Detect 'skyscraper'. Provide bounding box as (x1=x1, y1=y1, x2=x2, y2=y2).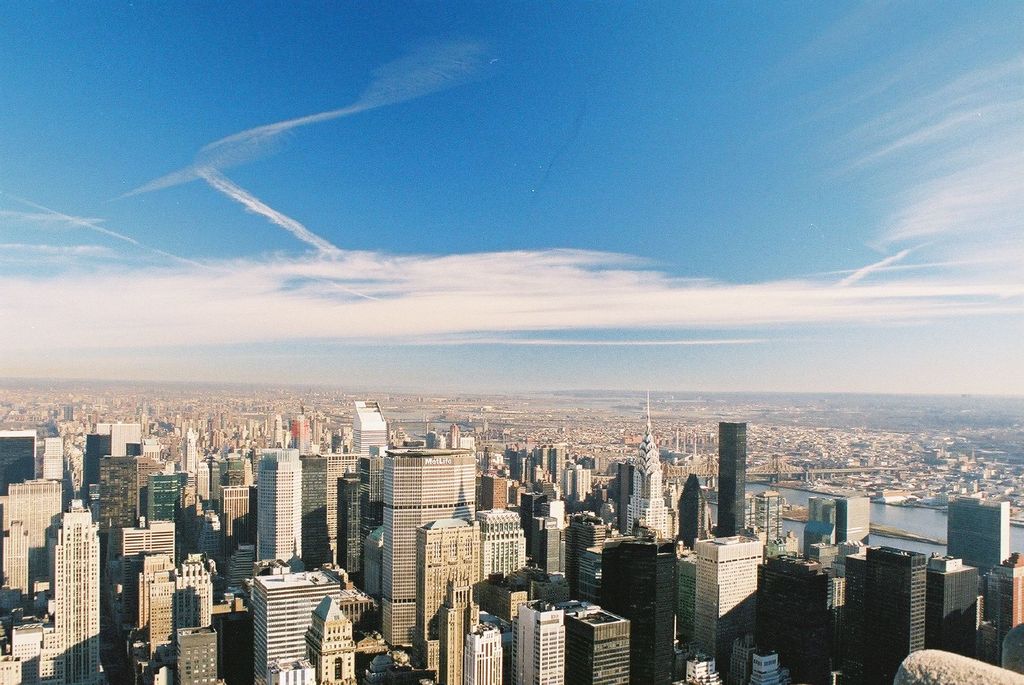
(x1=622, y1=393, x2=671, y2=538).
